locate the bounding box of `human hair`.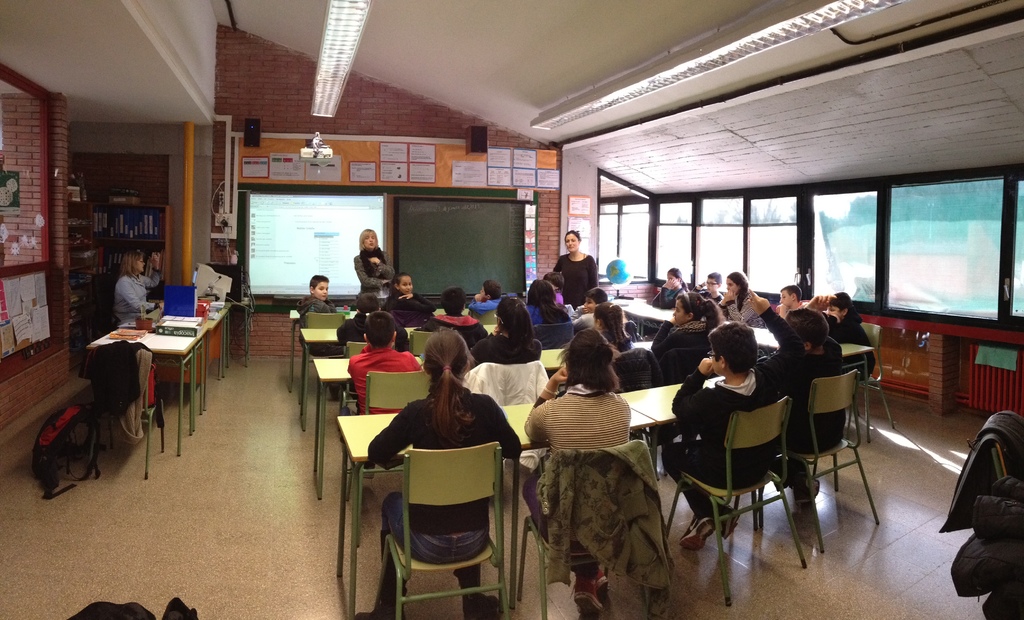
Bounding box: [x1=777, y1=284, x2=801, y2=307].
